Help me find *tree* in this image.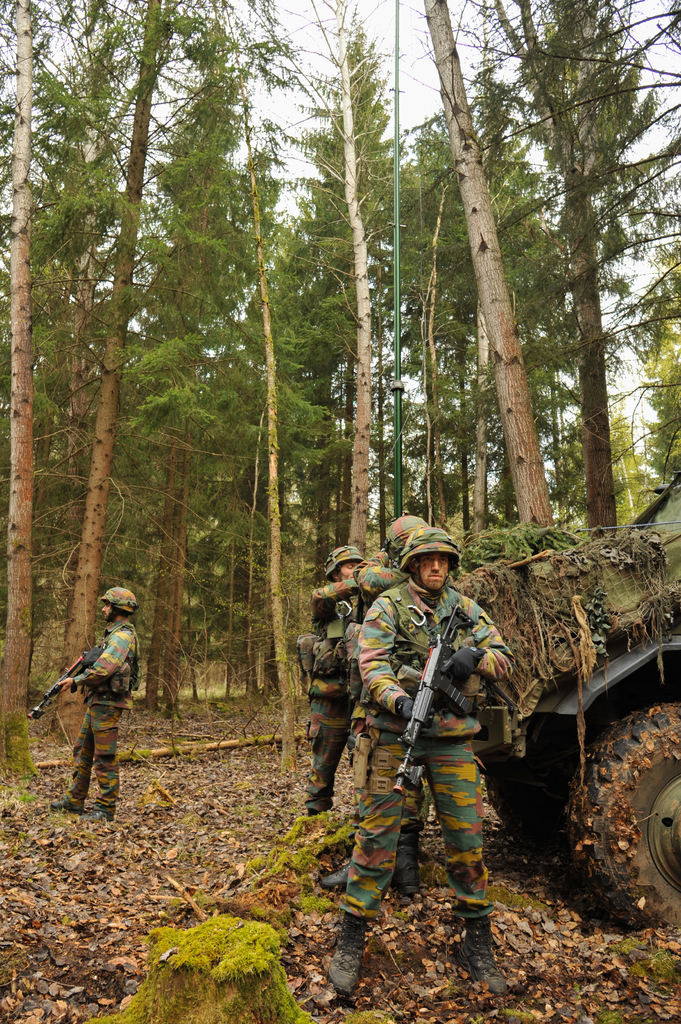
Found it: [114, 0, 277, 721].
